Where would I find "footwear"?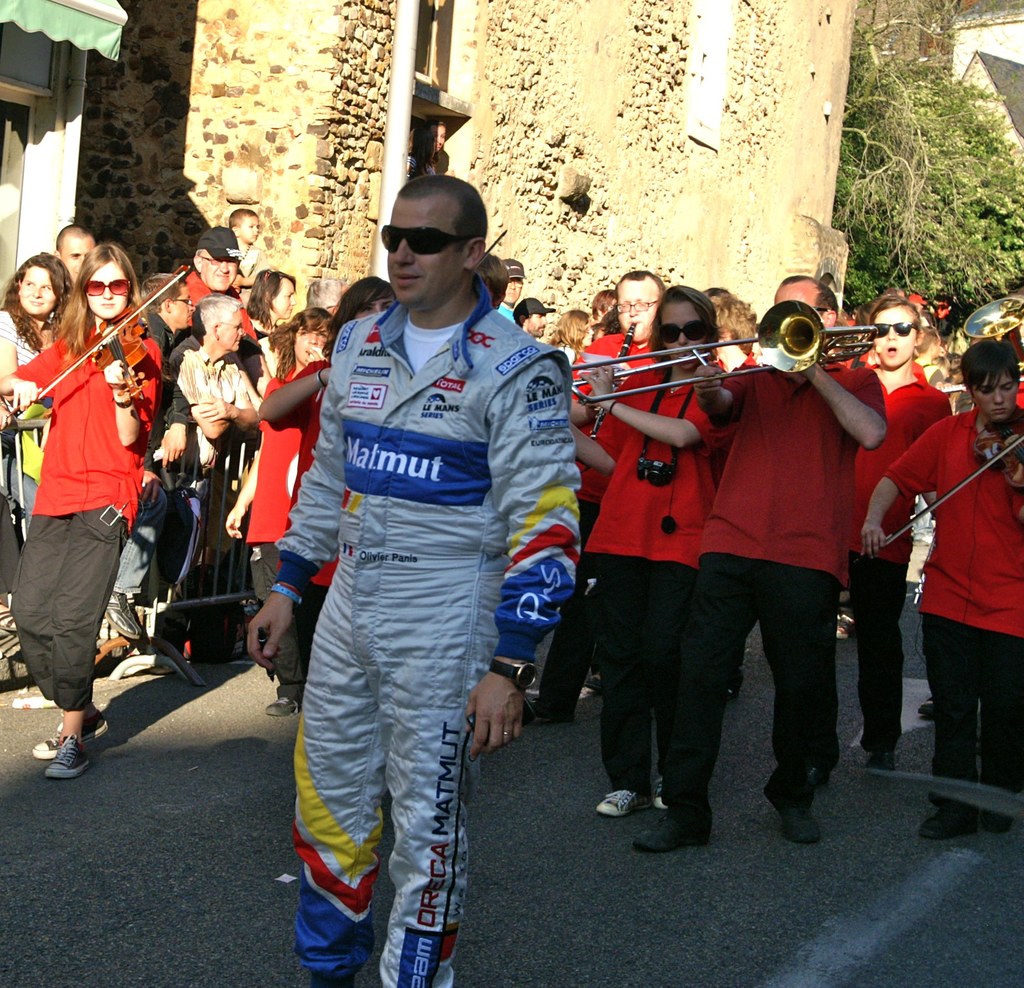
At BBox(726, 657, 746, 709).
